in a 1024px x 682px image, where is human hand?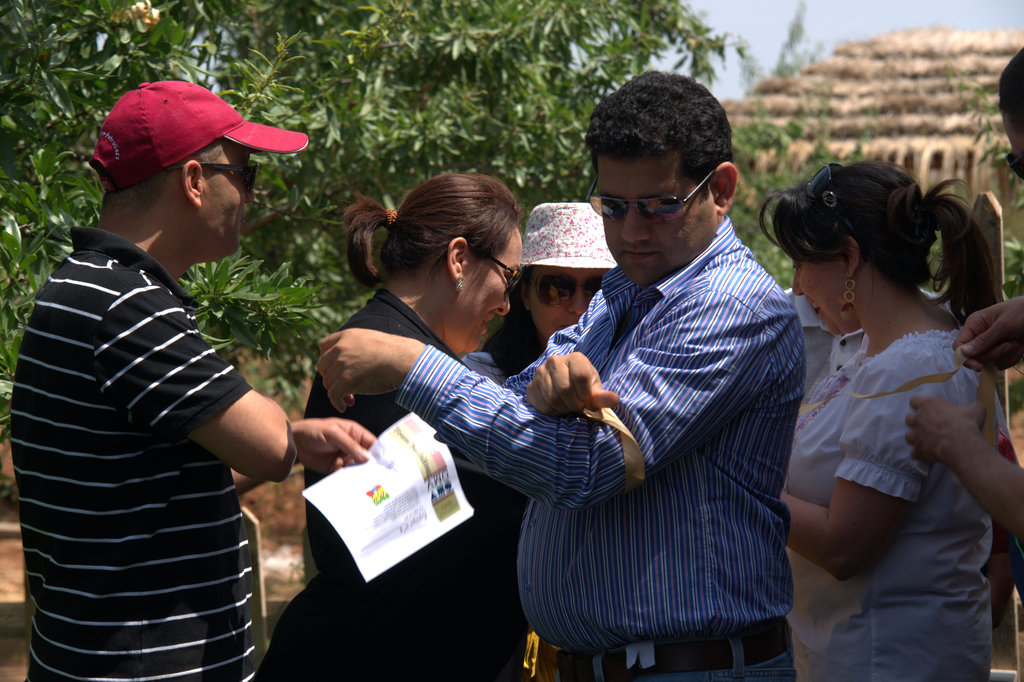
bbox=[901, 393, 986, 466].
